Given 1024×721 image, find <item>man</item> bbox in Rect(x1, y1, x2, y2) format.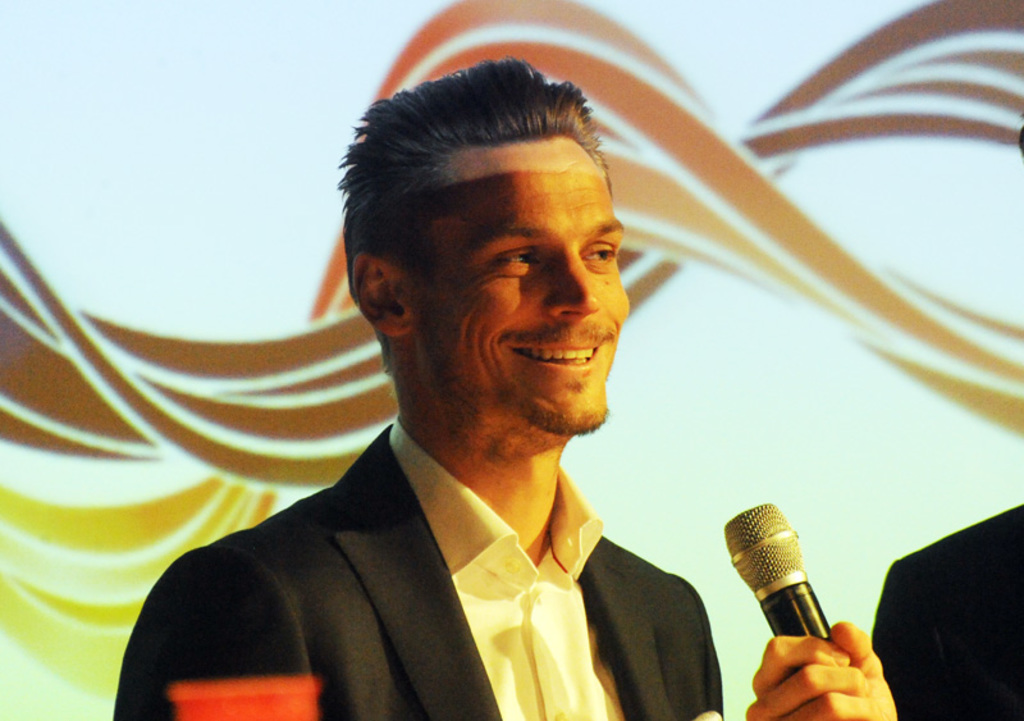
Rect(110, 58, 721, 720).
